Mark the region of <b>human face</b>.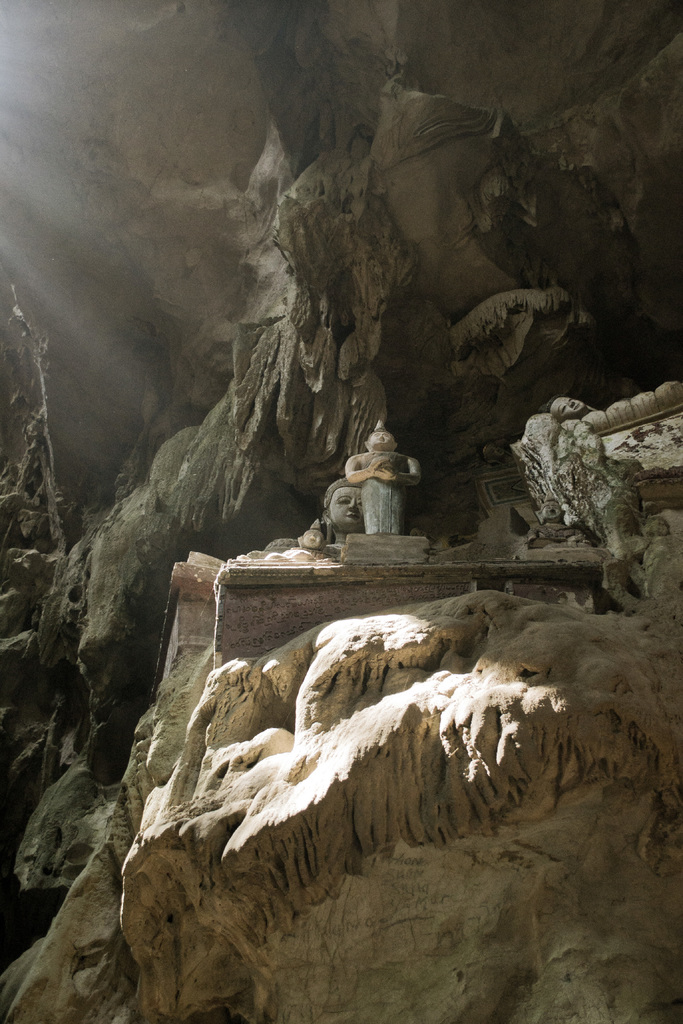
Region: [543, 504, 562, 520].
